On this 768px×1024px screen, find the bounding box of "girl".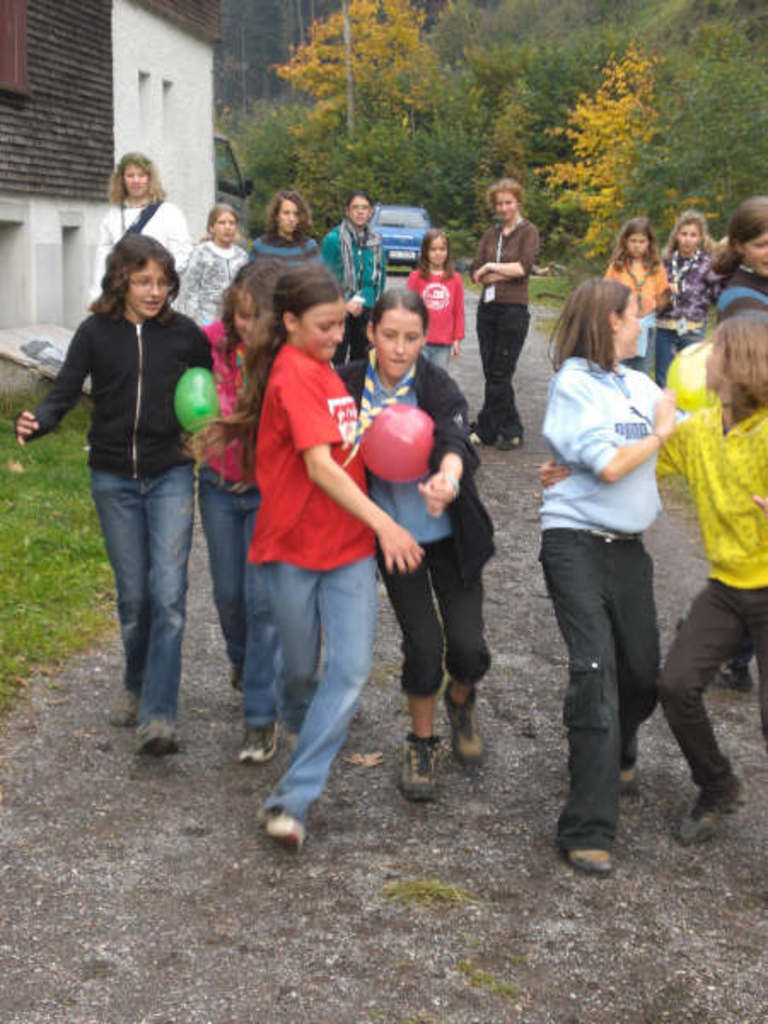
Bounding box: x1=319 y1=193 x2=384 y2=365.
